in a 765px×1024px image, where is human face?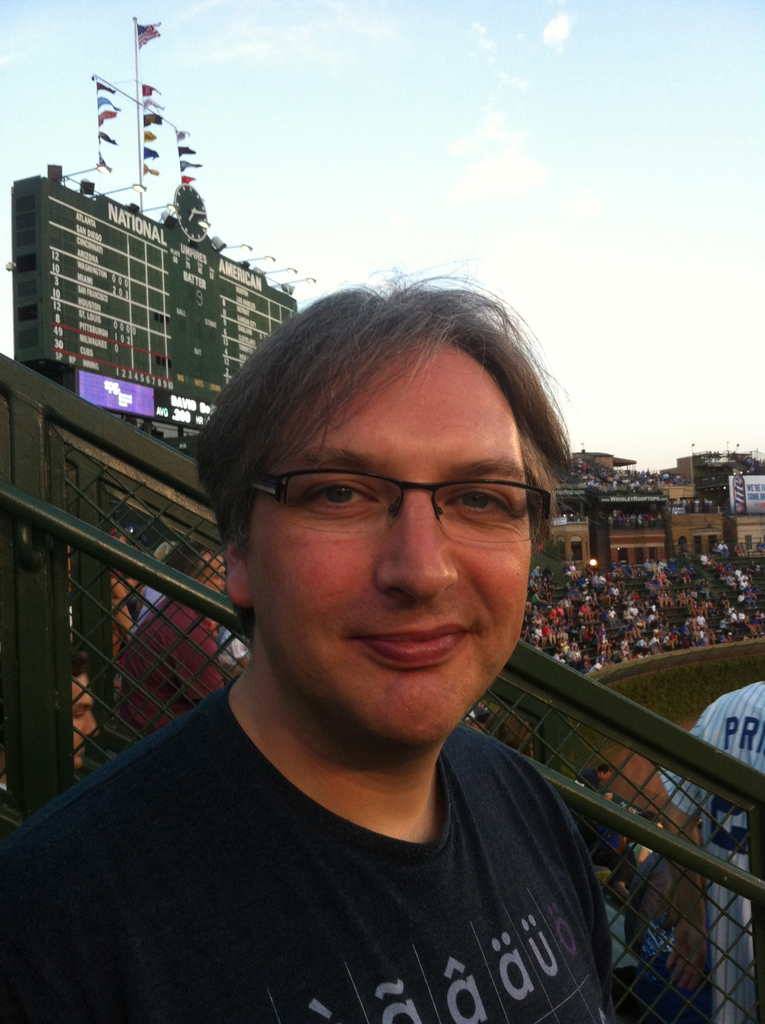
[left=250, top=337, right=529, bottom=738].
